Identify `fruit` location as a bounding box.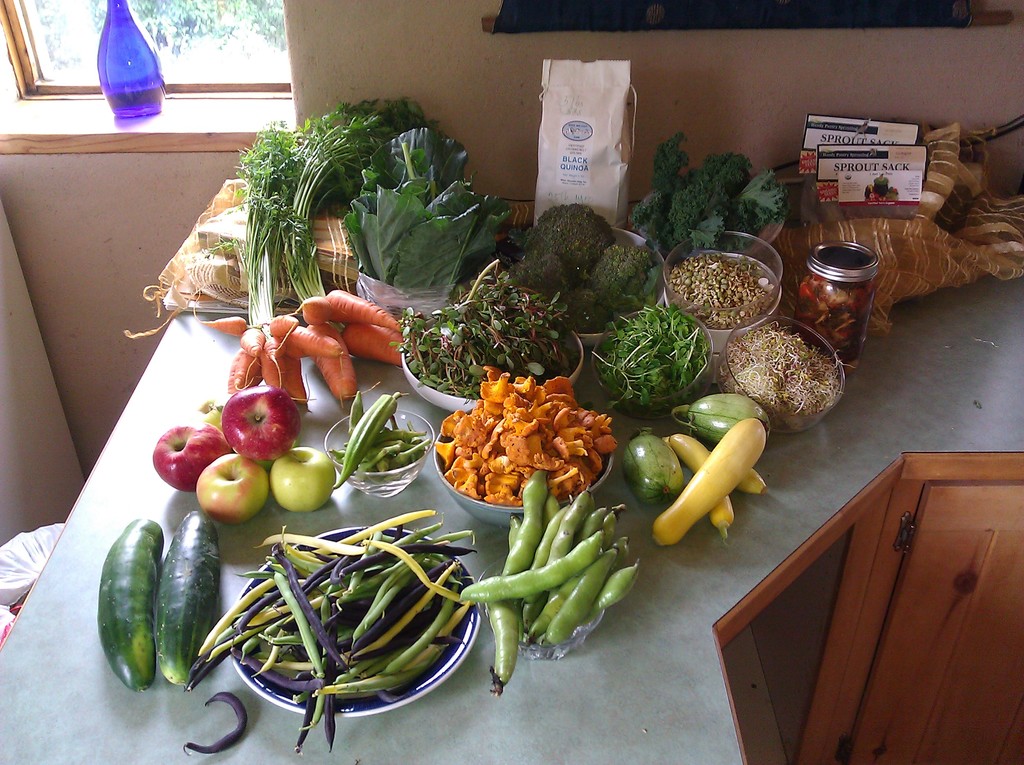
(x1=210, y1=392, x2=293, y2=469).
